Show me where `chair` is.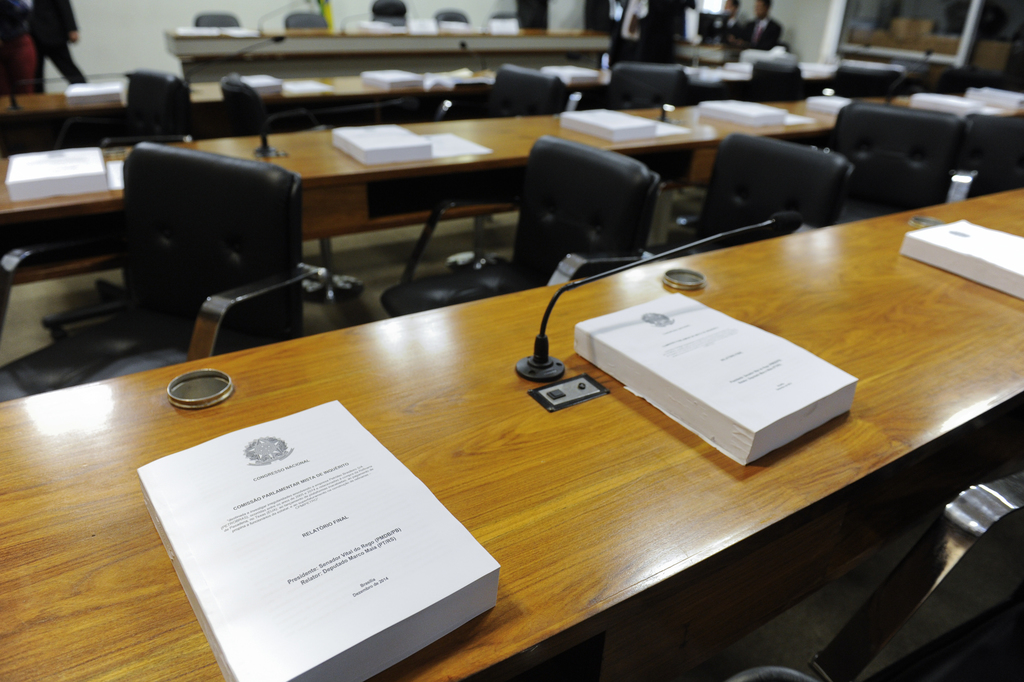
`chair` is at 216:78:330:309.
